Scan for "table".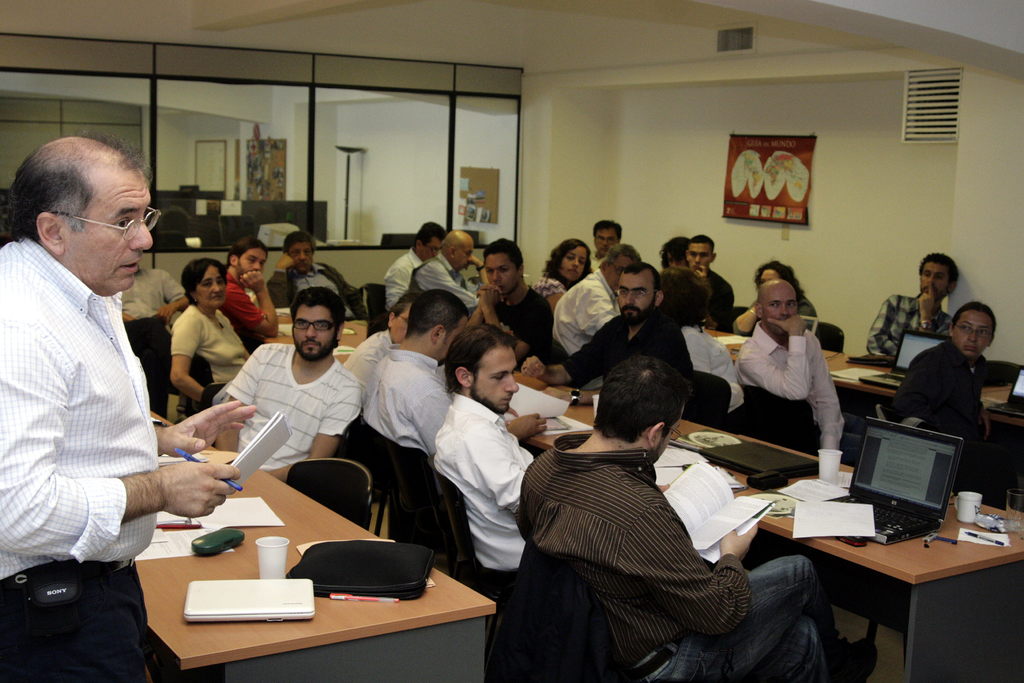
Scan result: x1=258 y1=302 x2=1023 y2=682.
